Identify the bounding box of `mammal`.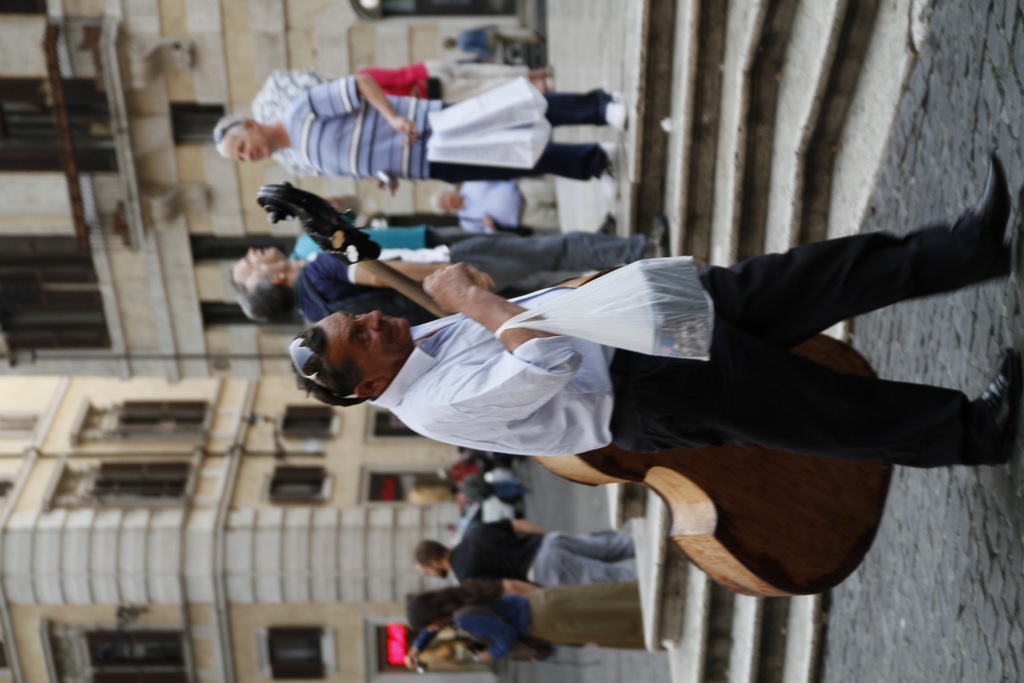
<region>226, 224, 675, 323</region>.
